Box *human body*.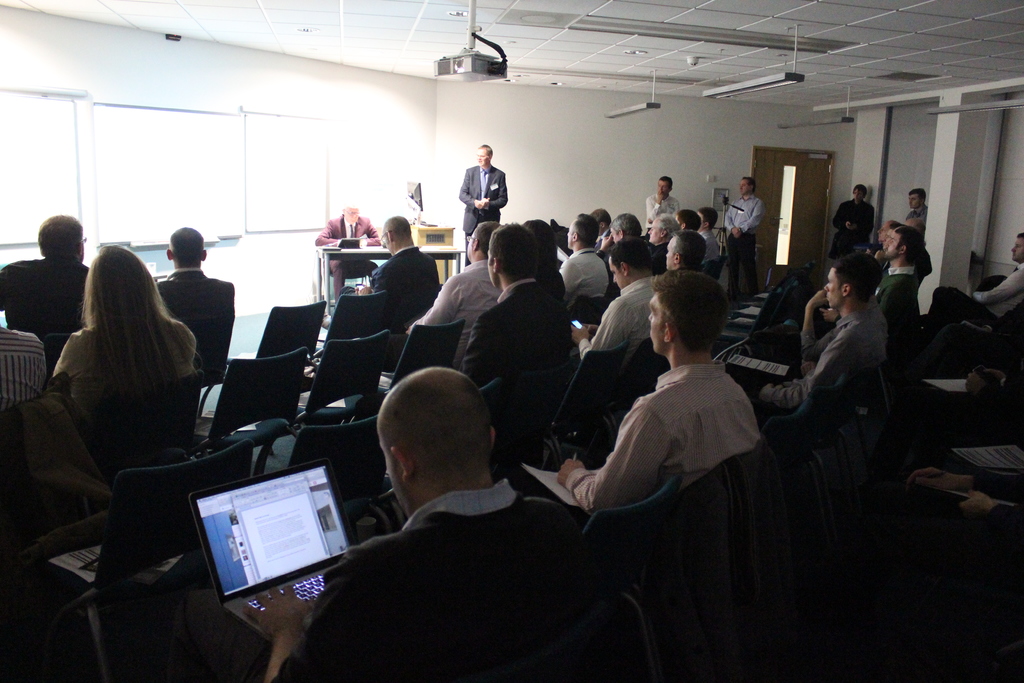
{"left": 771, "top": 256, "right": 888, "bottom": 422}.
